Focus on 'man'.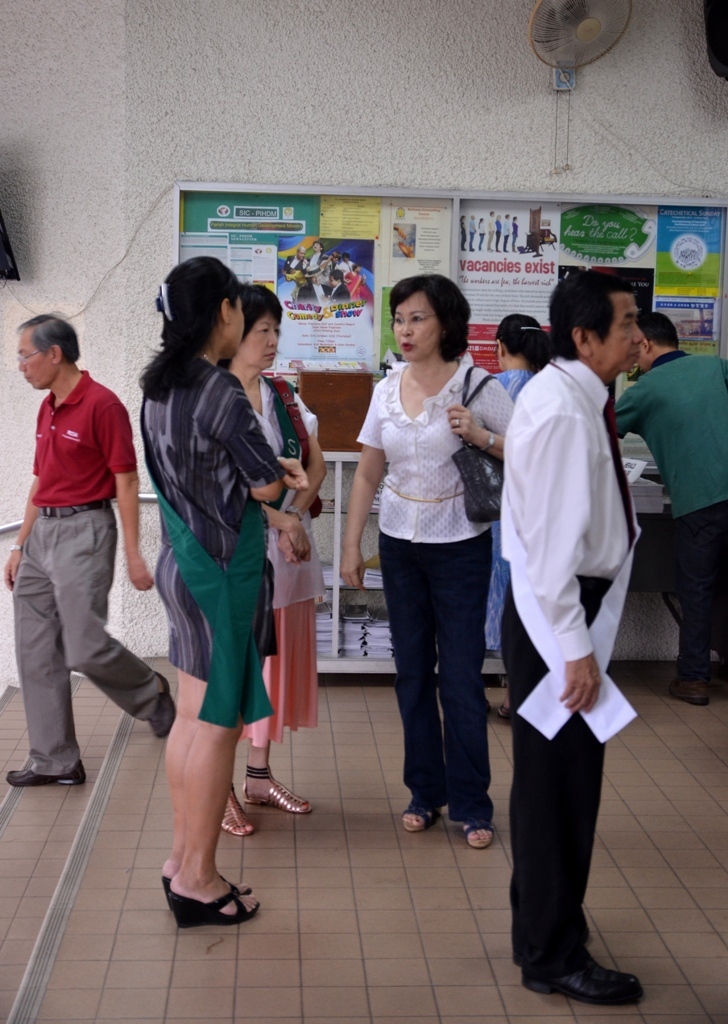
Focused at 282 264 307 305.
